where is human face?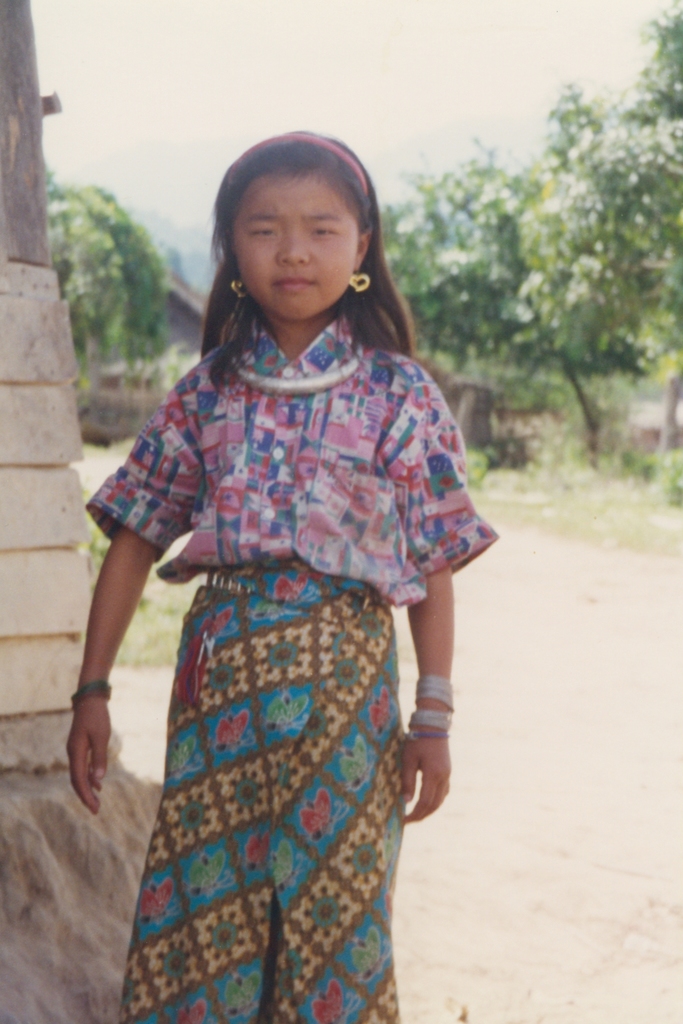
234, 172, 358, 317.
